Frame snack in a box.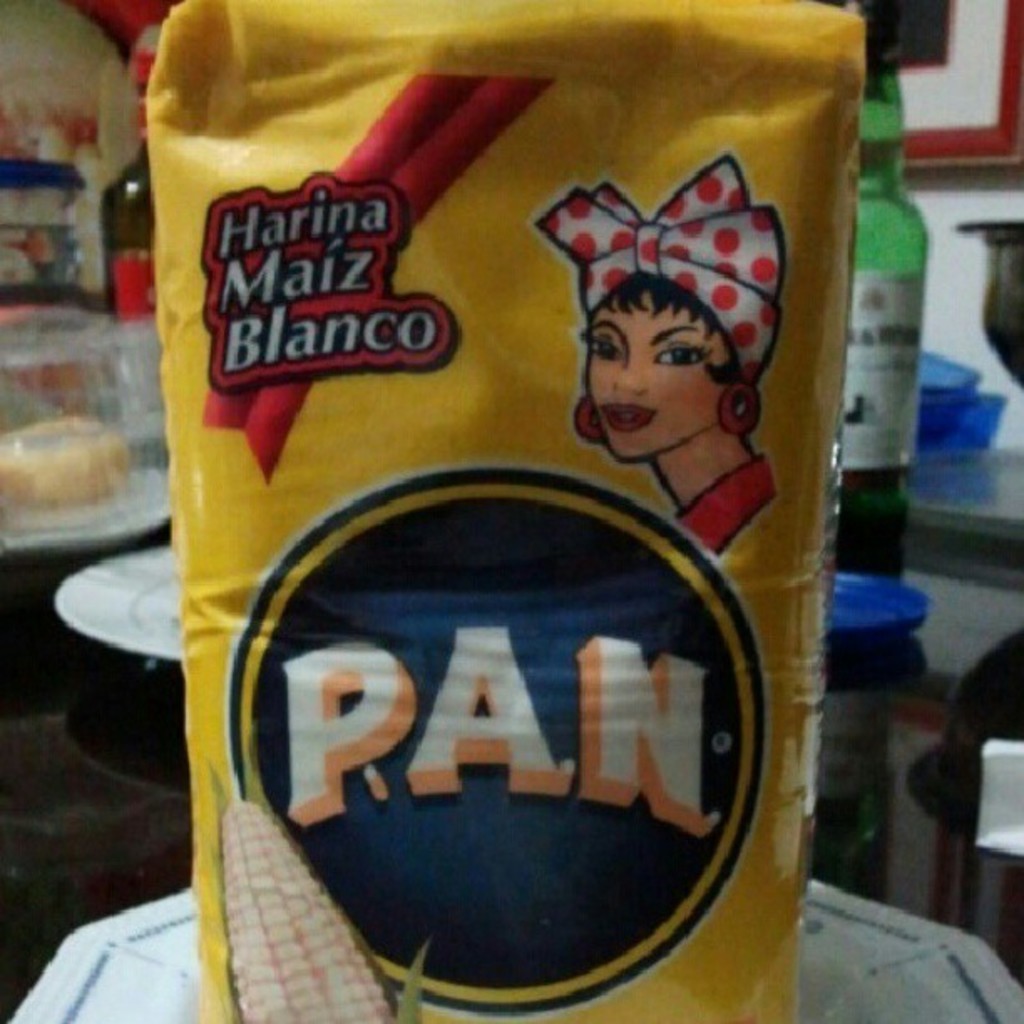
bbox=(159, 0, 873, 1022).
